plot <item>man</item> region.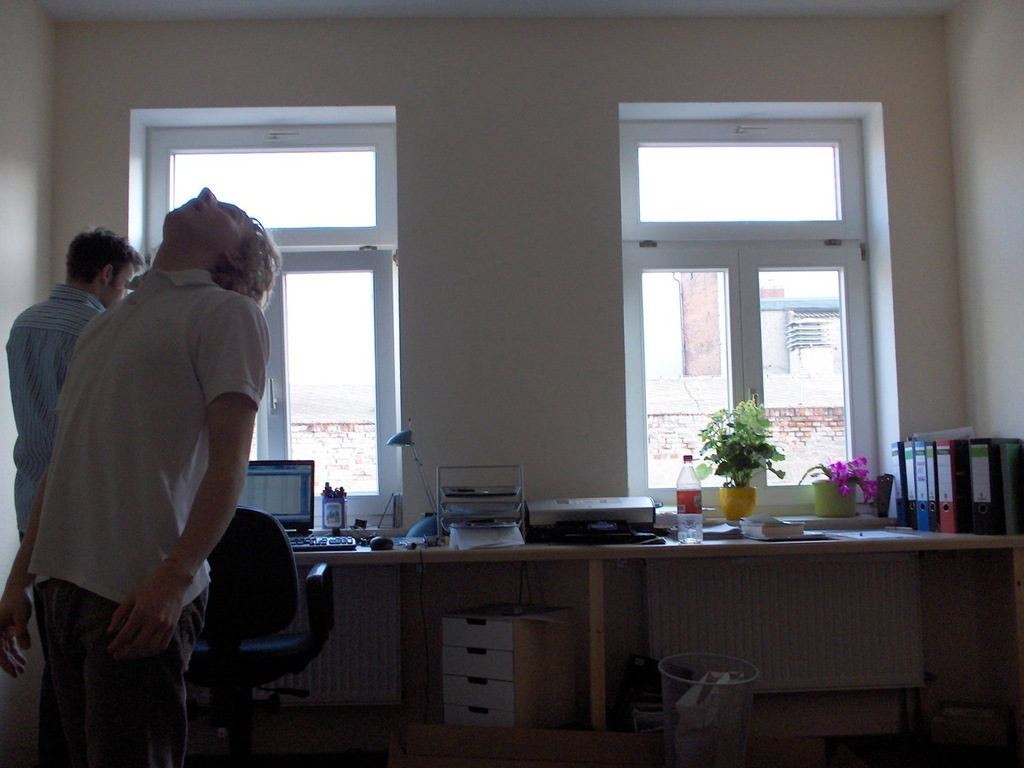
Plotted at l=6, t=228, r=145, b=765.
